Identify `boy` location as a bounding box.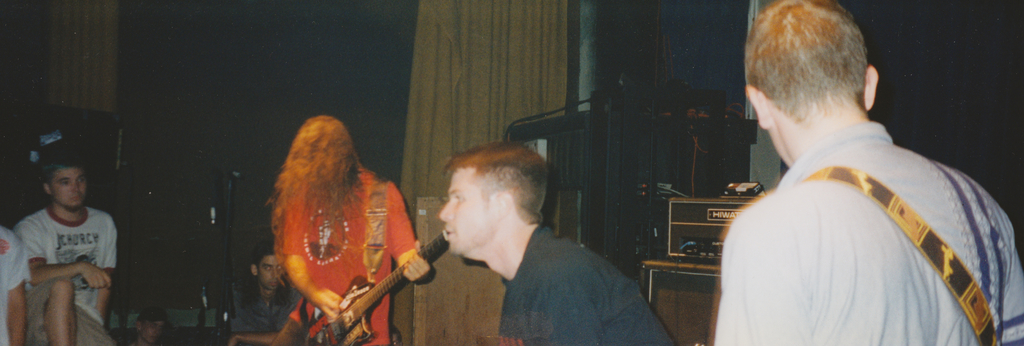
locate(10, 161, 123, 345).
